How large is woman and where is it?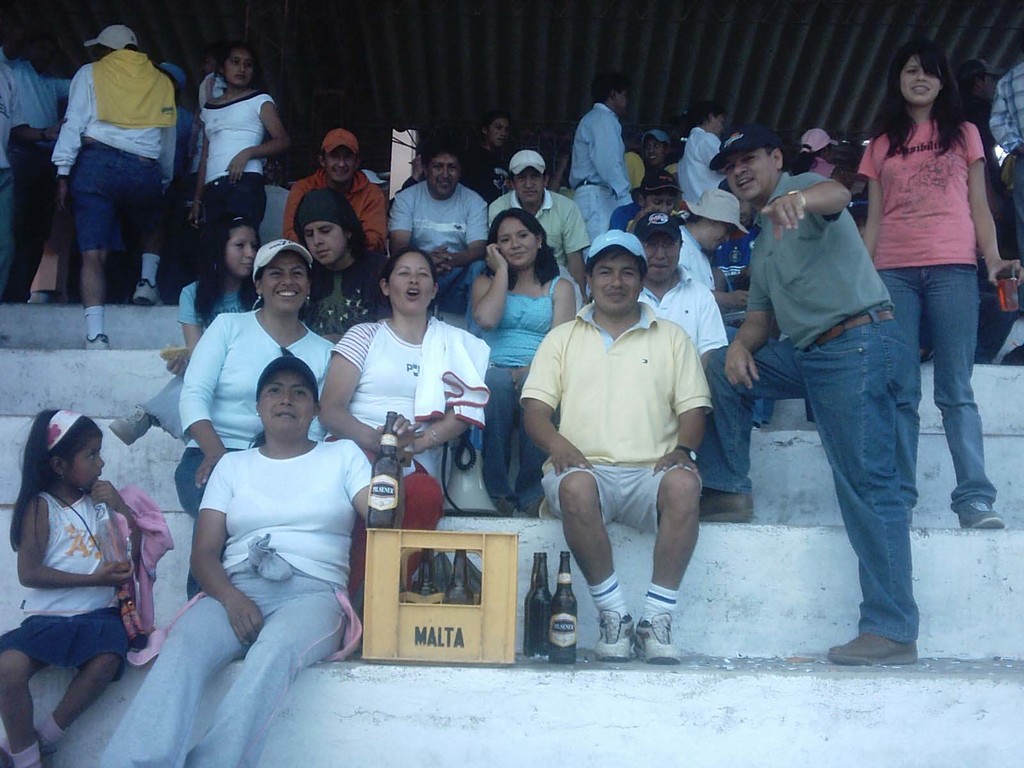
Bounding box: (100, 355, 426, 767).
